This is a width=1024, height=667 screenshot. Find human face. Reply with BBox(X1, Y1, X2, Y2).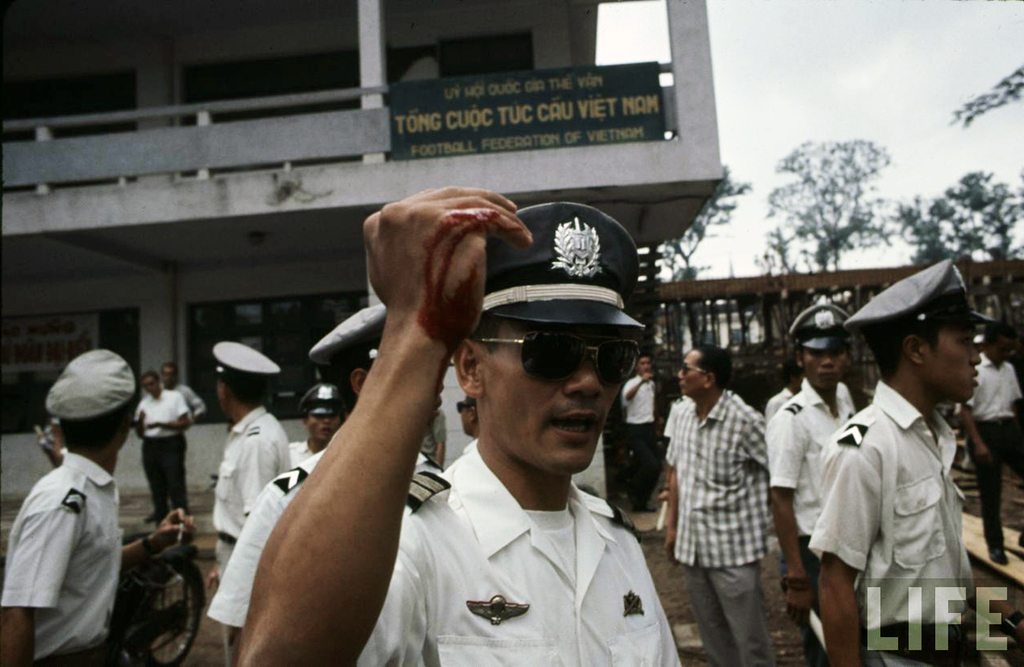
BBox(804, 344, 848, 381).
